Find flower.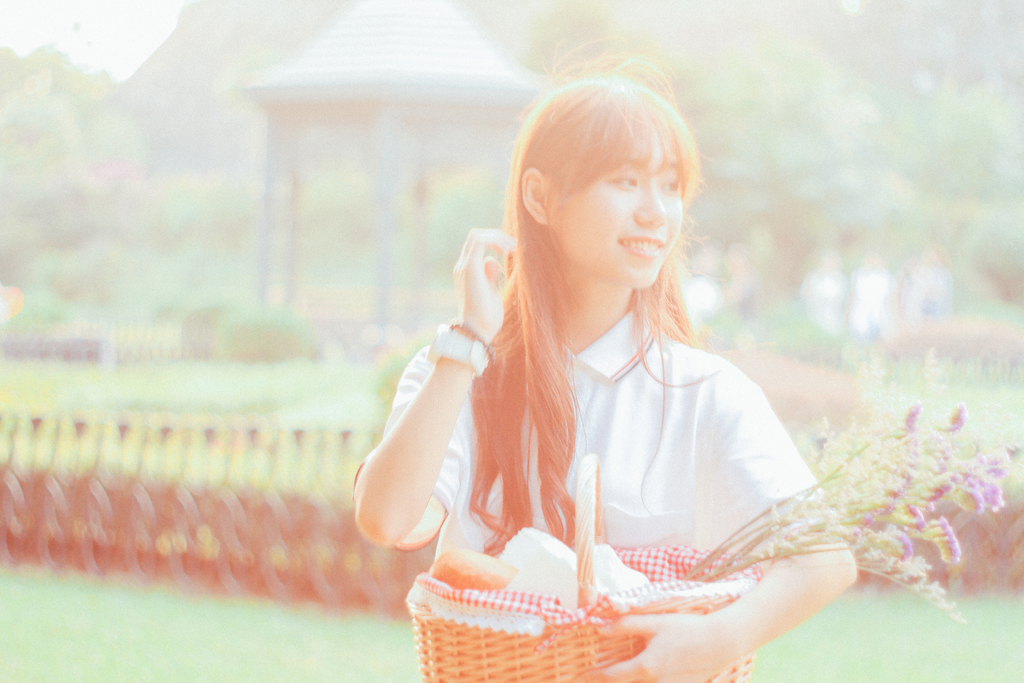
(890, 529, 911, 561).
